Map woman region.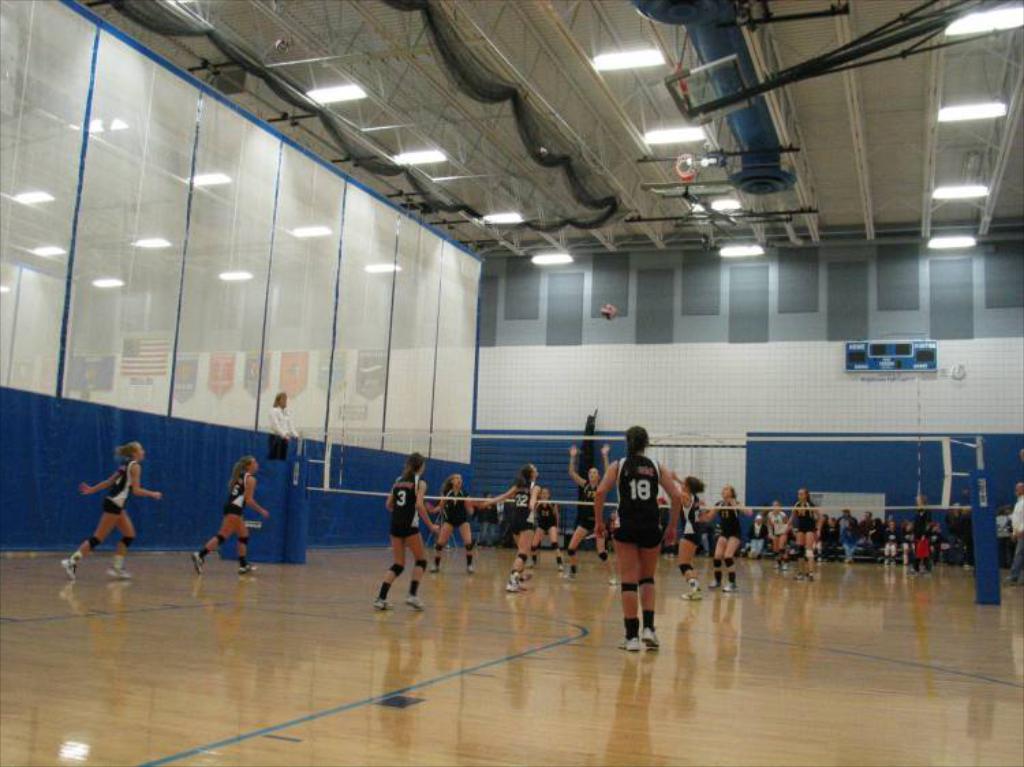
Mapped to select_region(56, 438, 157, 581).
